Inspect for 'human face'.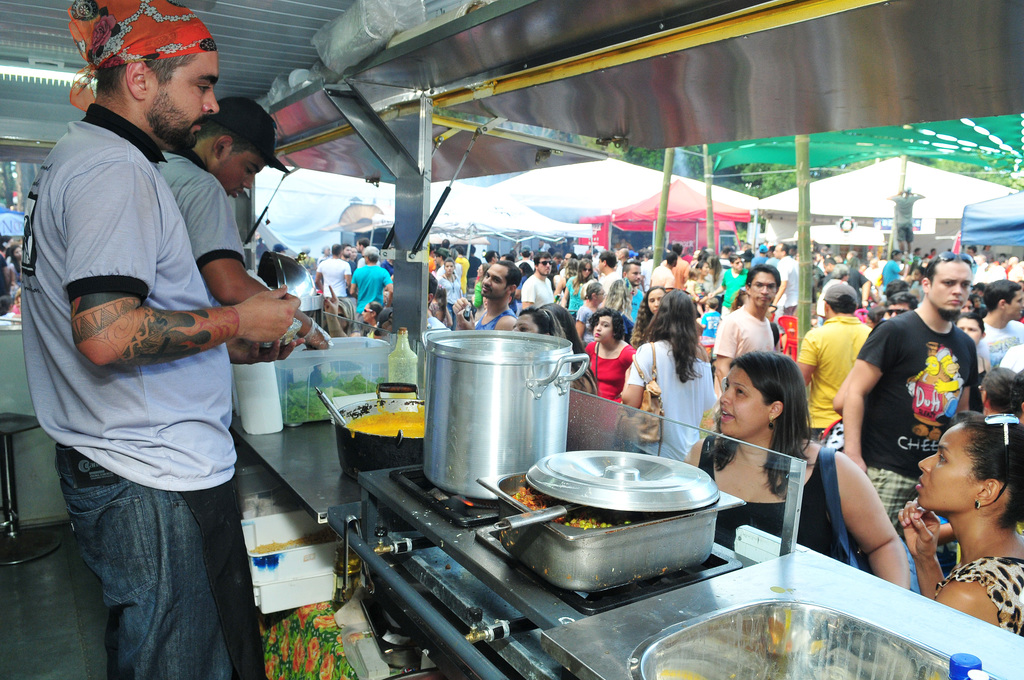
Inspection: BBox(888, 305, 911, 320).
